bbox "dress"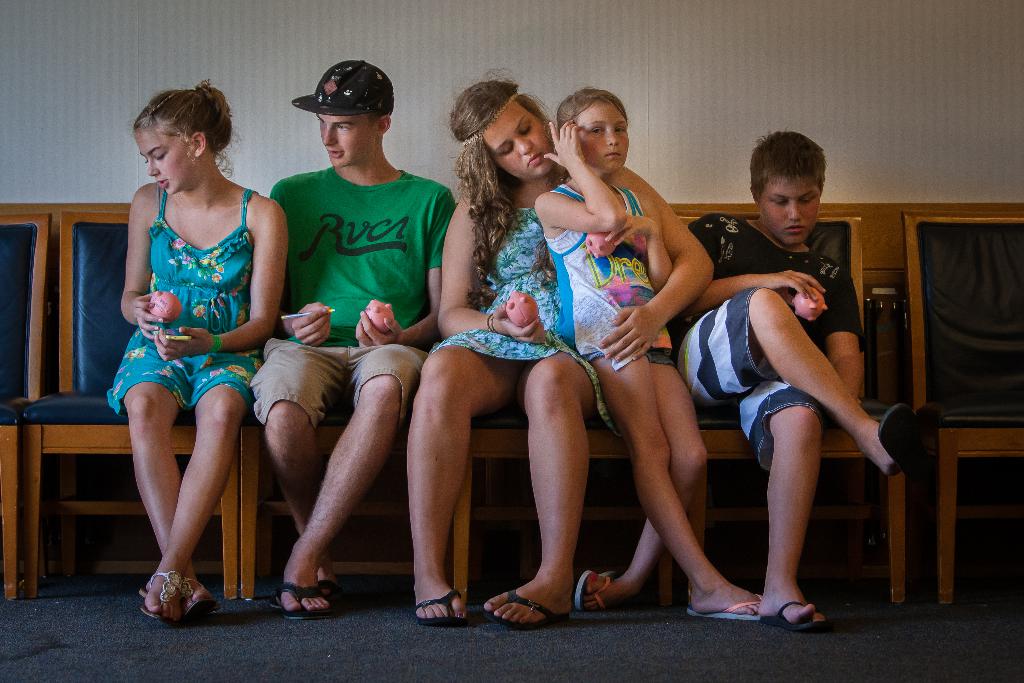
x1=114 y1=183 x2=272 y2=476
